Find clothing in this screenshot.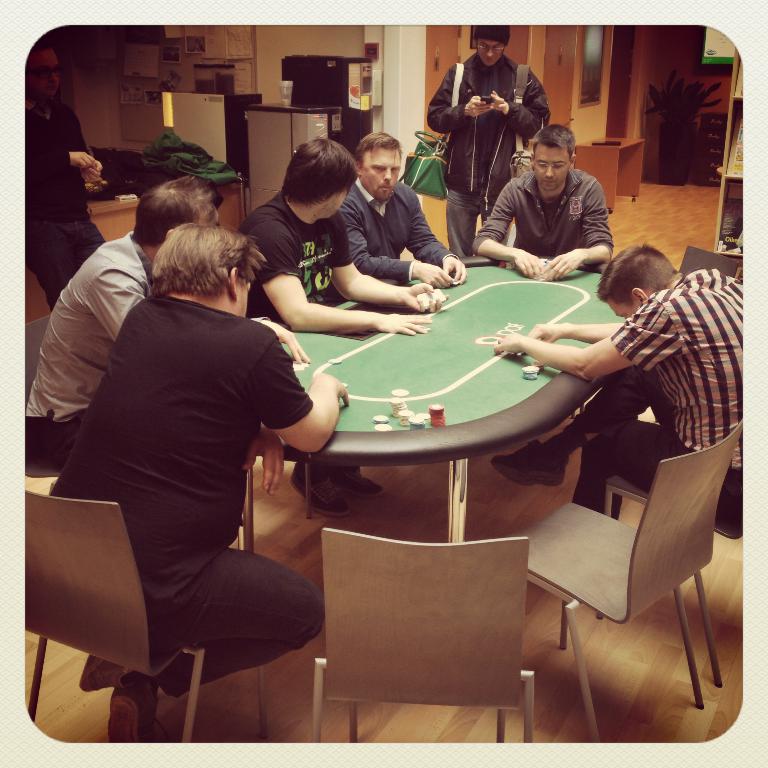
The bounding box for clothing is (left=469, top=166, right=608, bottom=266).
